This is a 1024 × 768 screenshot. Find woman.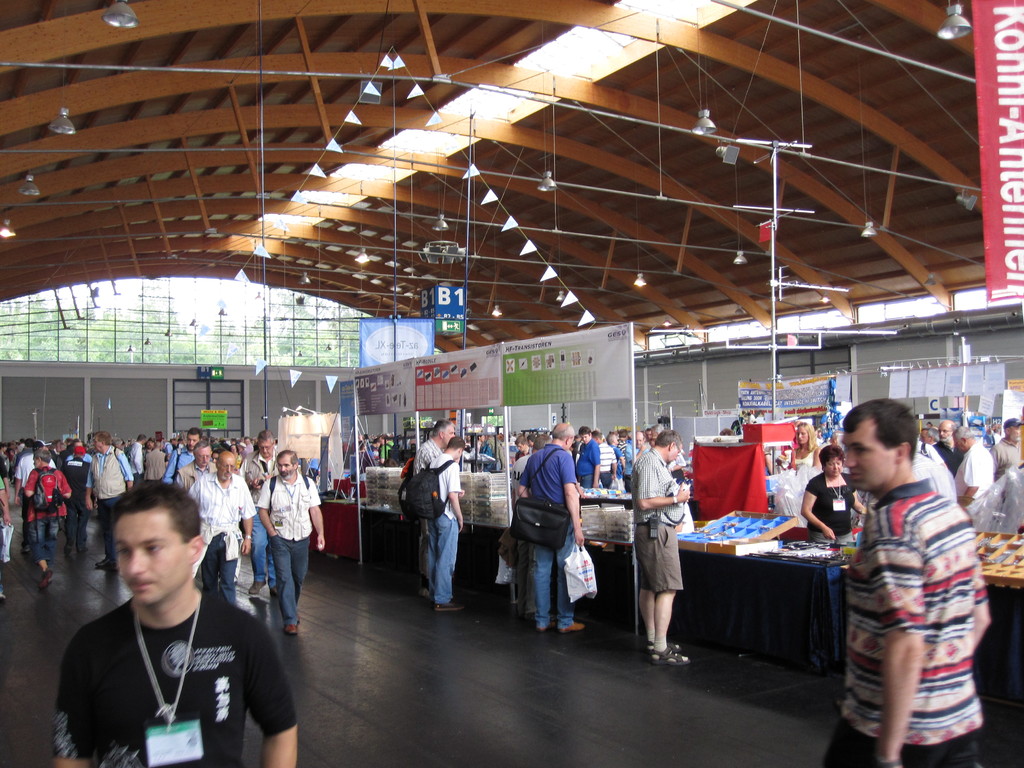
Bounding box: 786:424:822:472.
